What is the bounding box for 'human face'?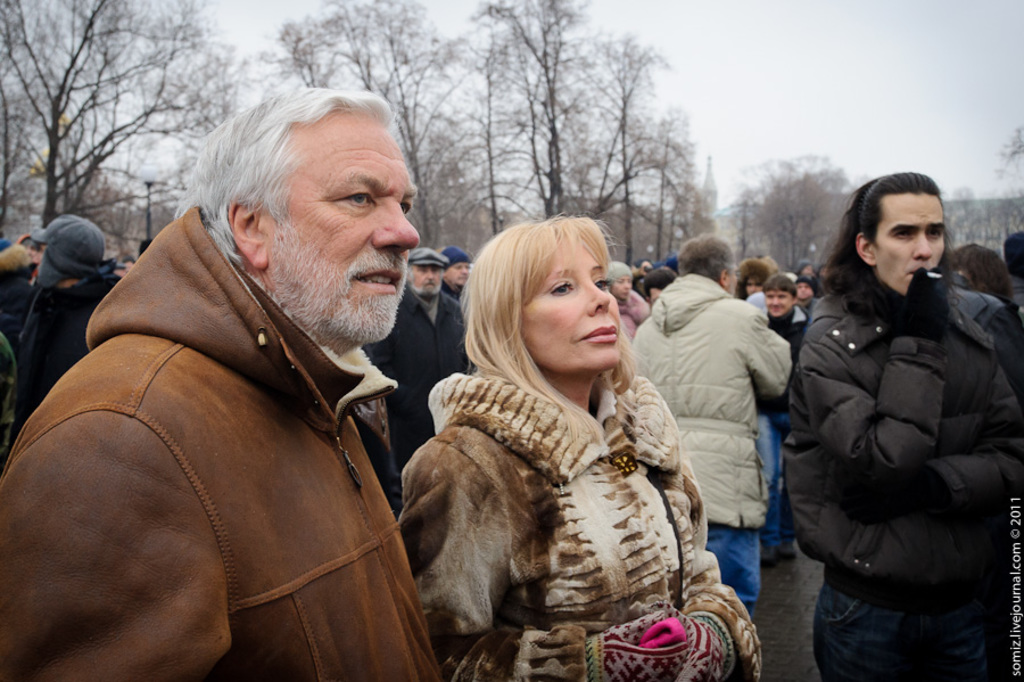
left=611, top=269, right=634, bottom=298.
